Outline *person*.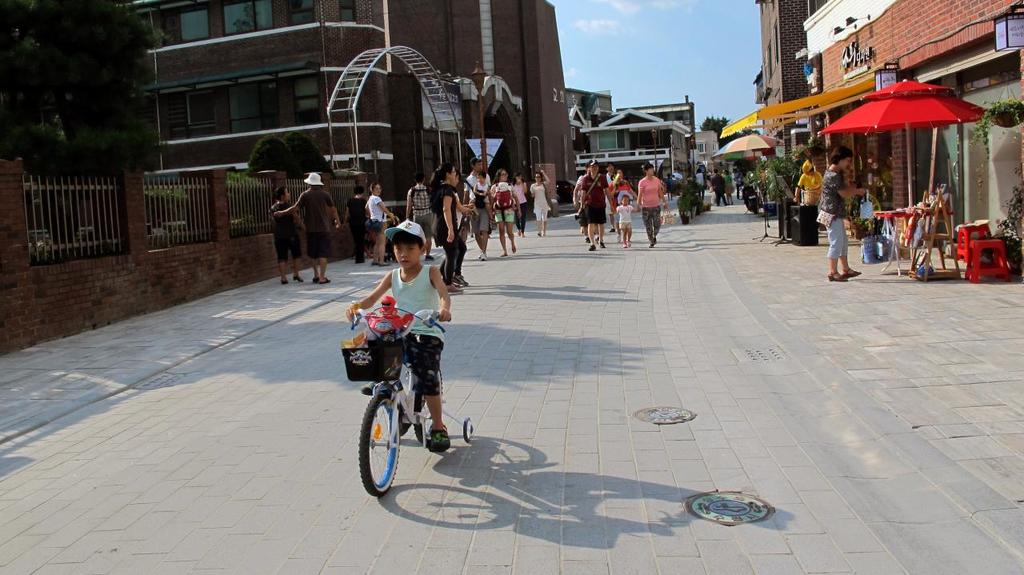
Outline: 605:159:610:183.
